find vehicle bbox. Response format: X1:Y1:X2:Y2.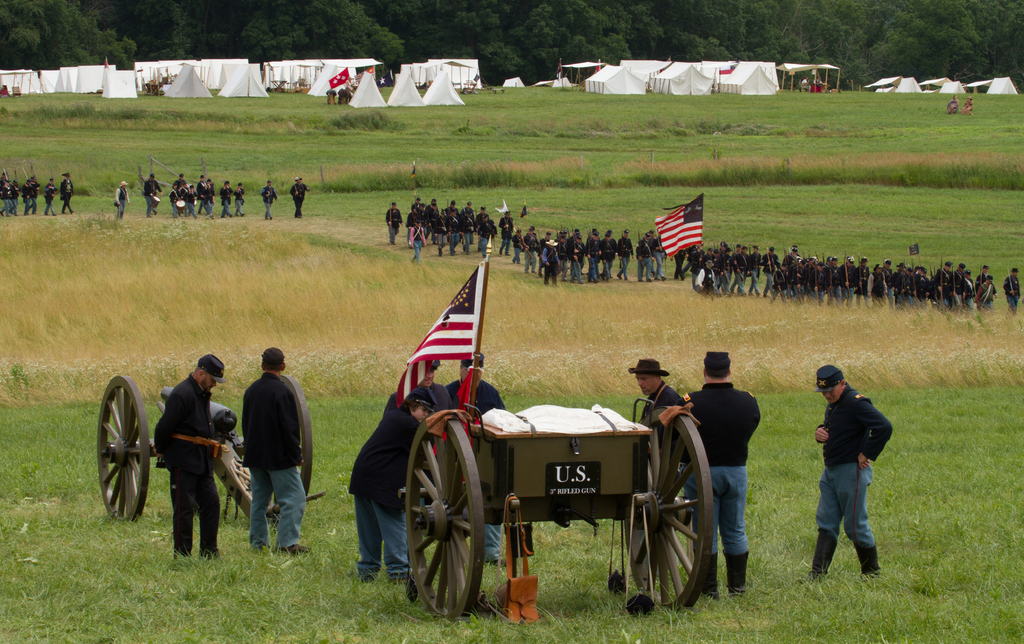
99:369:311:529.
